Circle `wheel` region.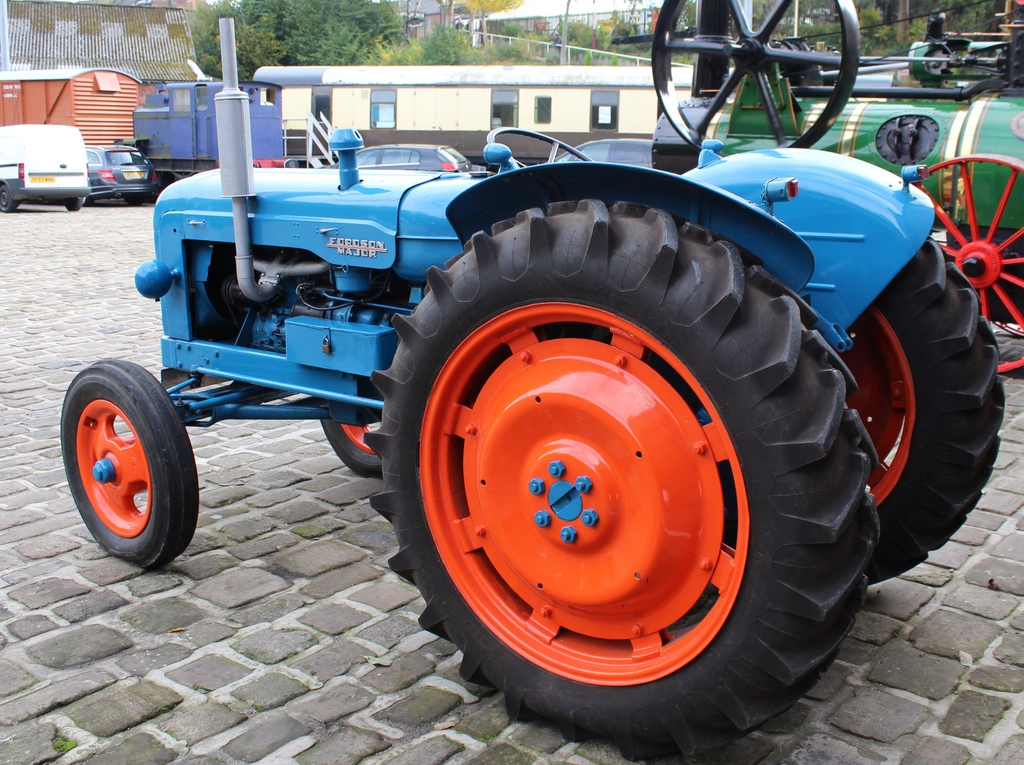
Region: bbox=[486, 125, 595, 166].
